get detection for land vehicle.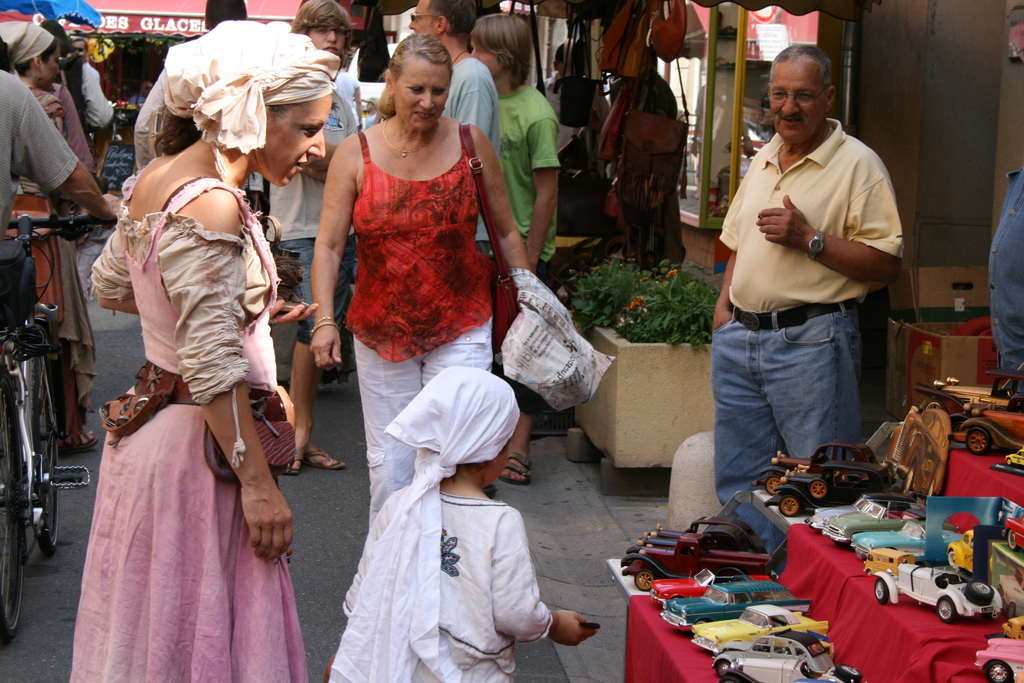
Detection: (913,368,1023,410).
